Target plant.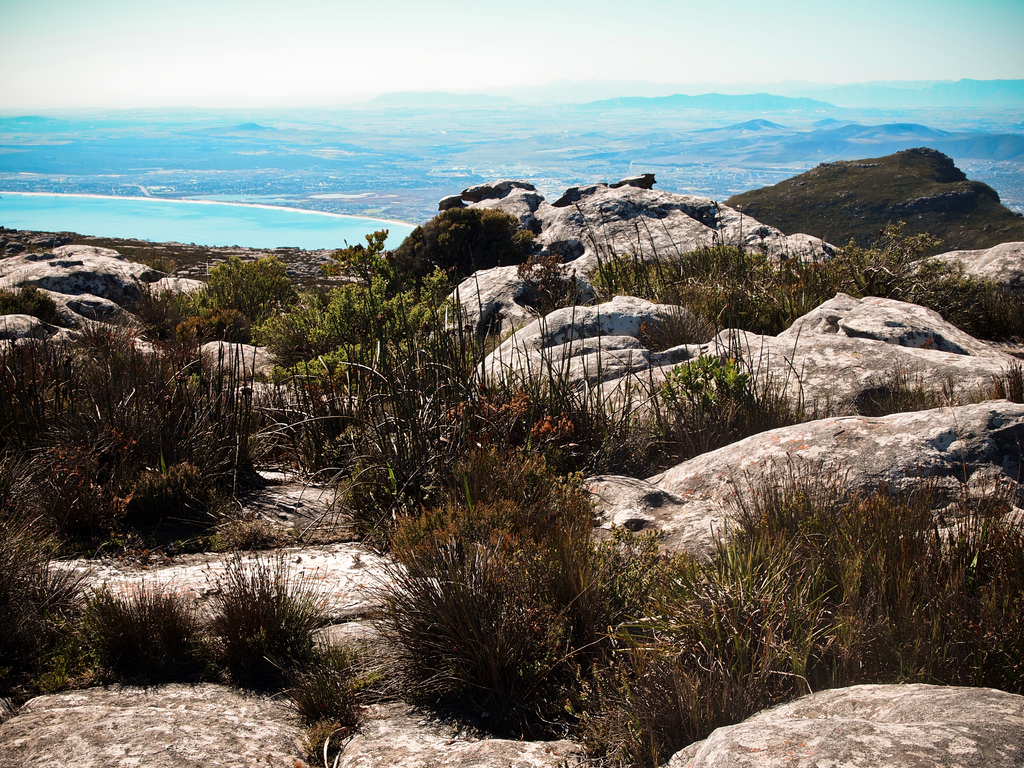
Target region: (289,643,381,748).
